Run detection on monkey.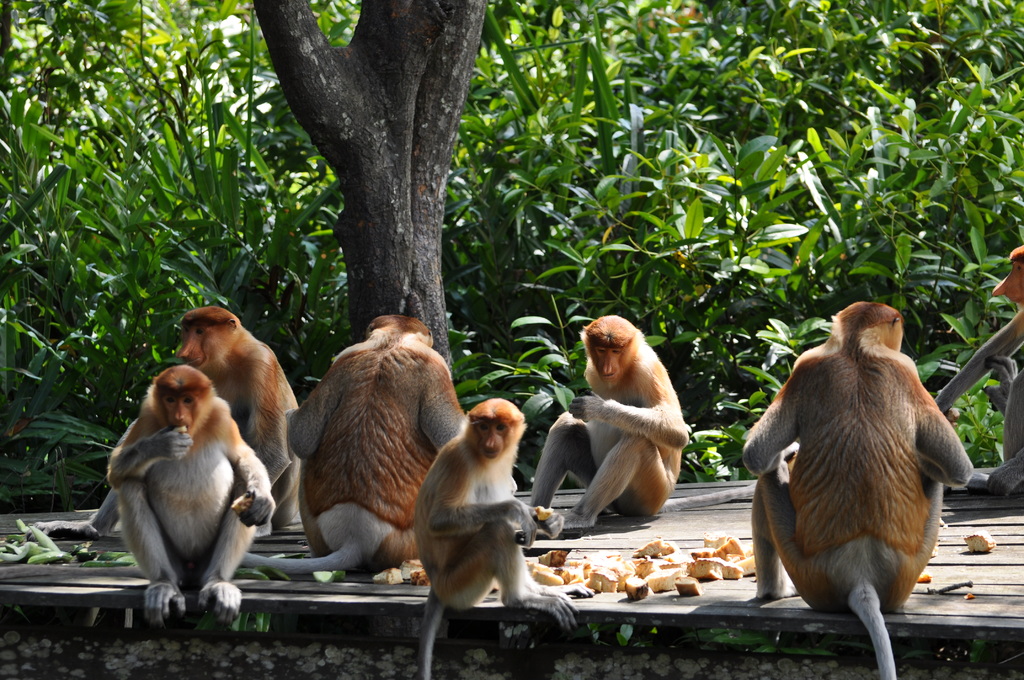
Result: box=[242, 315, 473, 583].
